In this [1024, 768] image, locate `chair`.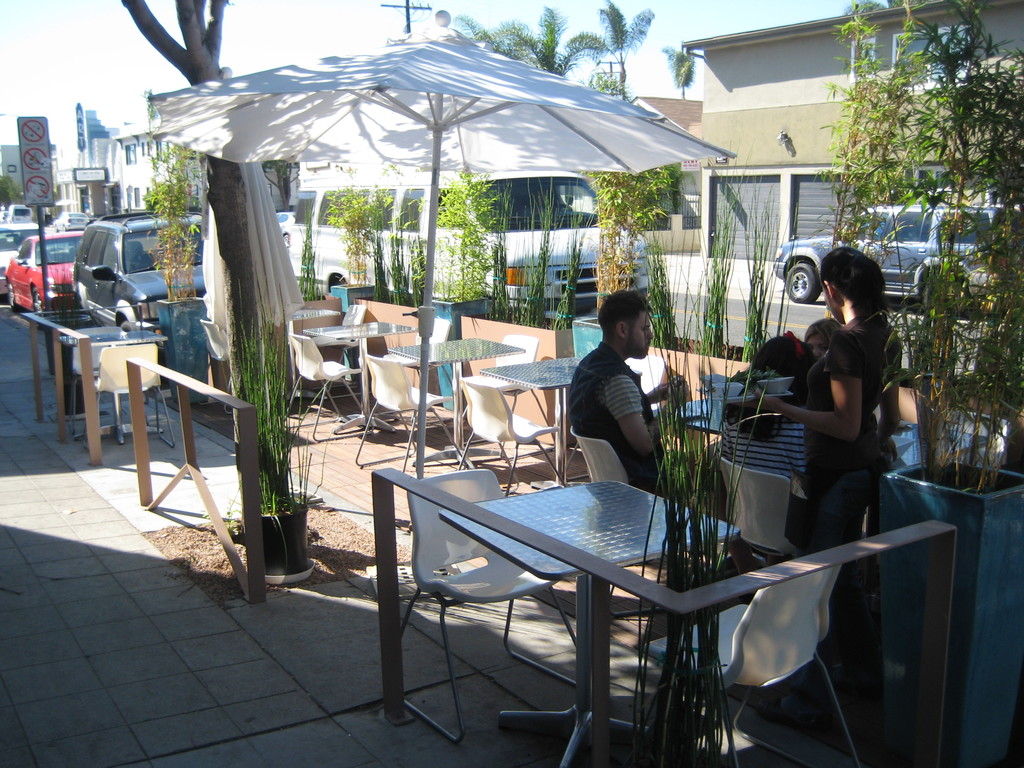
Bounding box: (58,327,130,445).
